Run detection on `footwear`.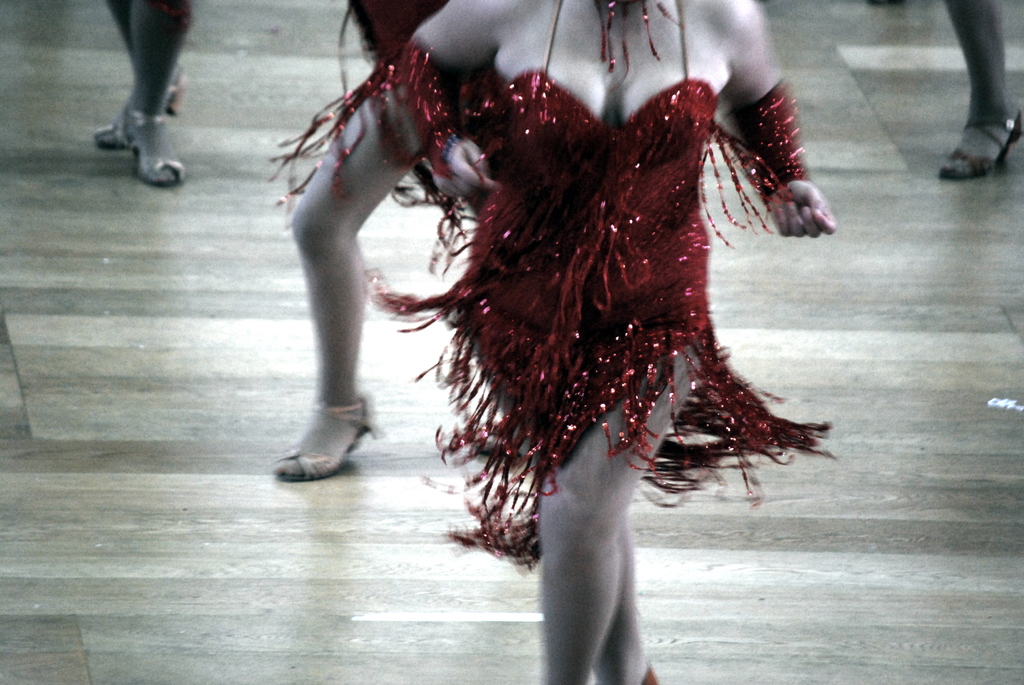
Result: (131,111,182,187).
